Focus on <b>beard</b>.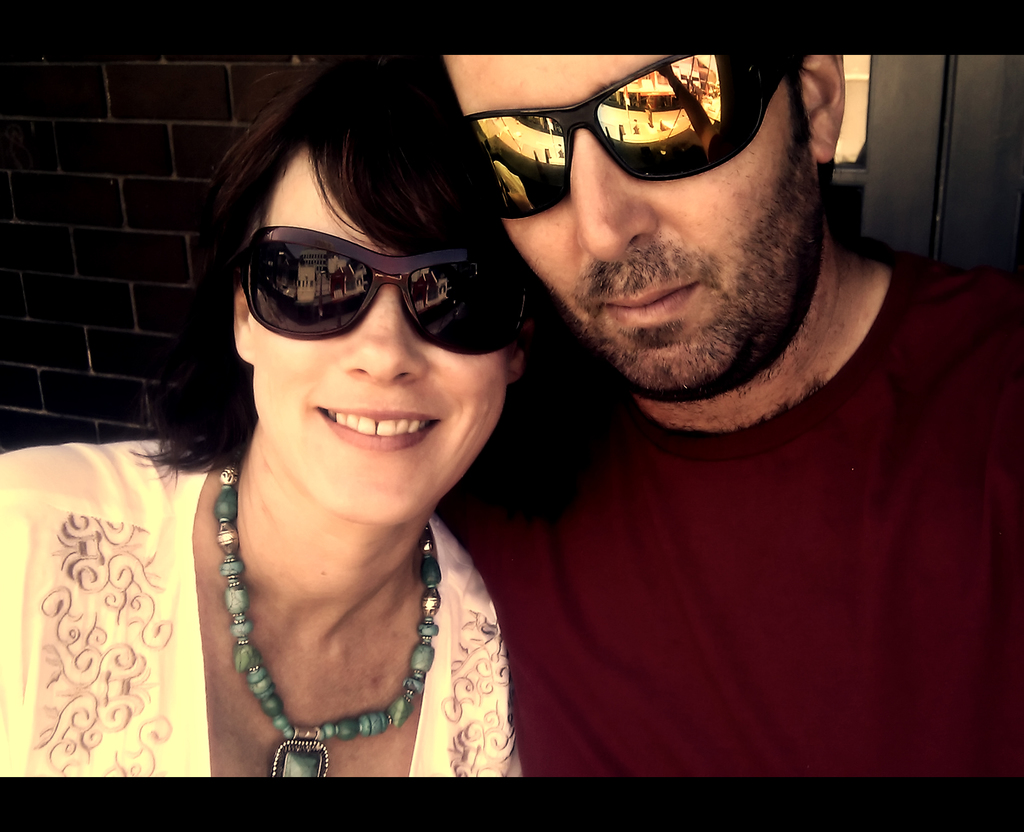
Focused at locate(479, 116, 844, 418).
